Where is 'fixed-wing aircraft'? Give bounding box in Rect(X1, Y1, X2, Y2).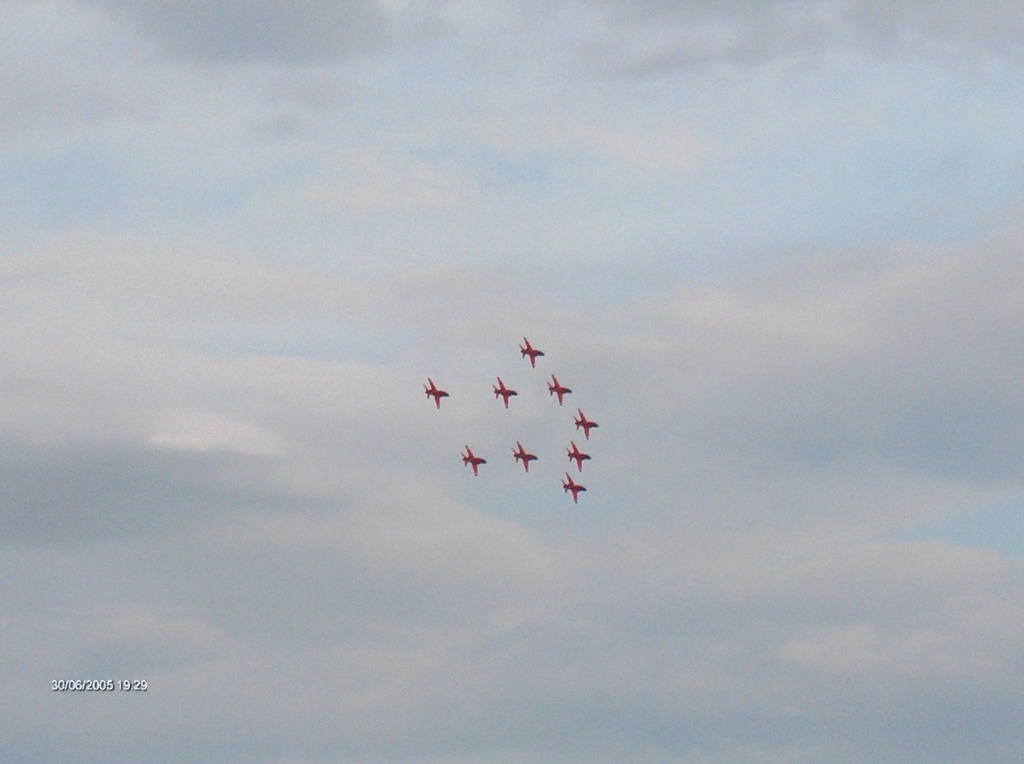
Rect(542, 368, 575, 410).
